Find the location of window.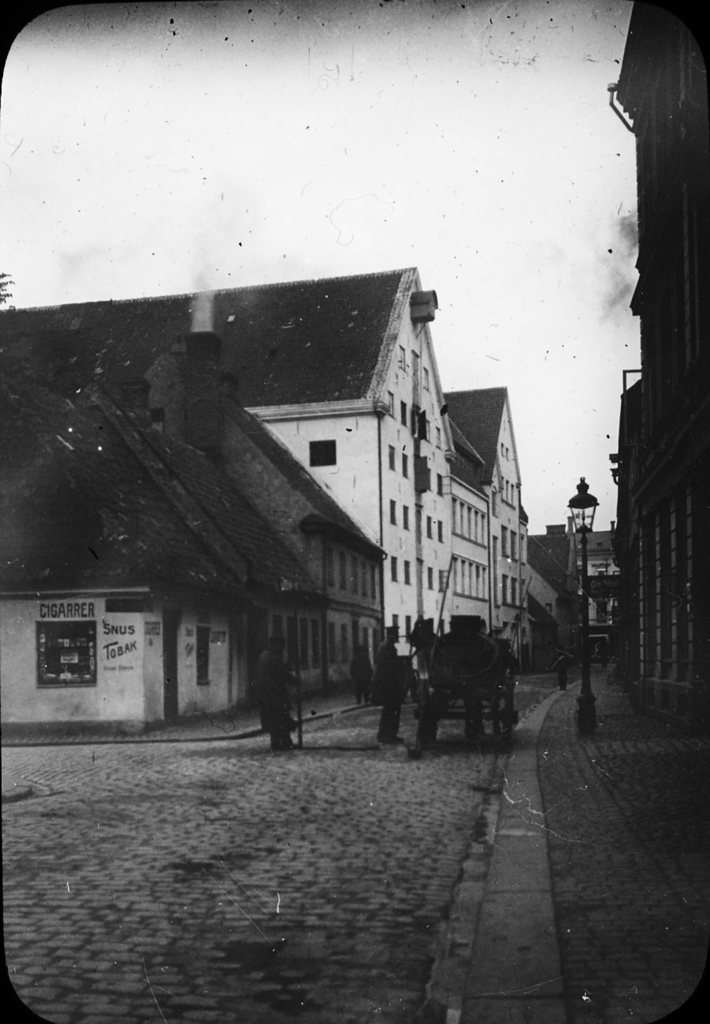
Location: l=421, t=515, r=433, b=540.
